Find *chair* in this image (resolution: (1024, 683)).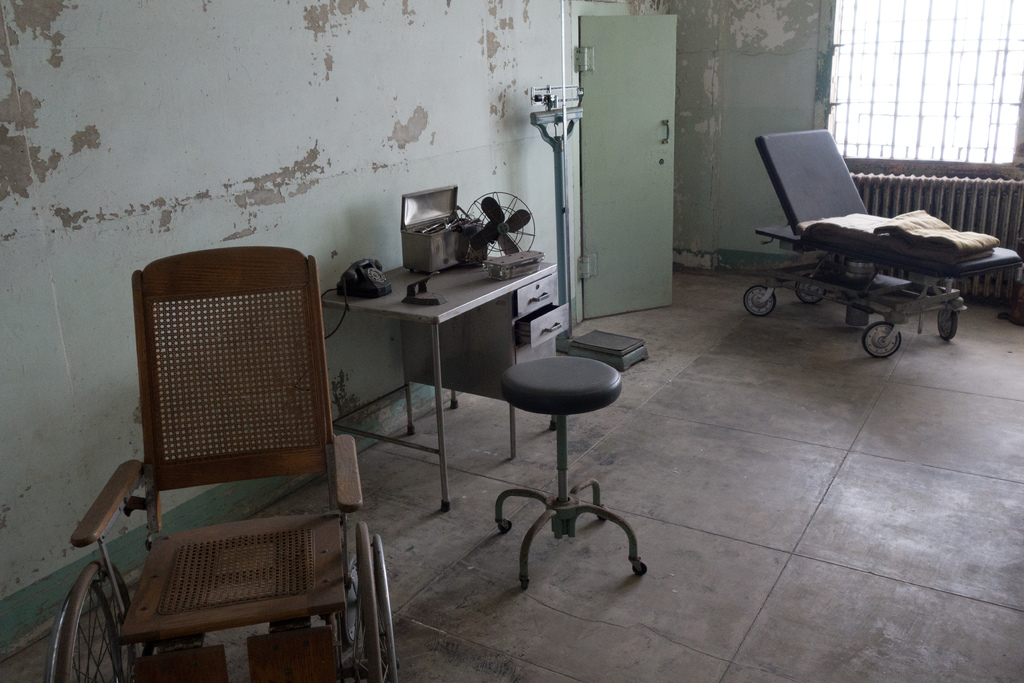
x1=49, y1=258, x2=400, y2=682.
